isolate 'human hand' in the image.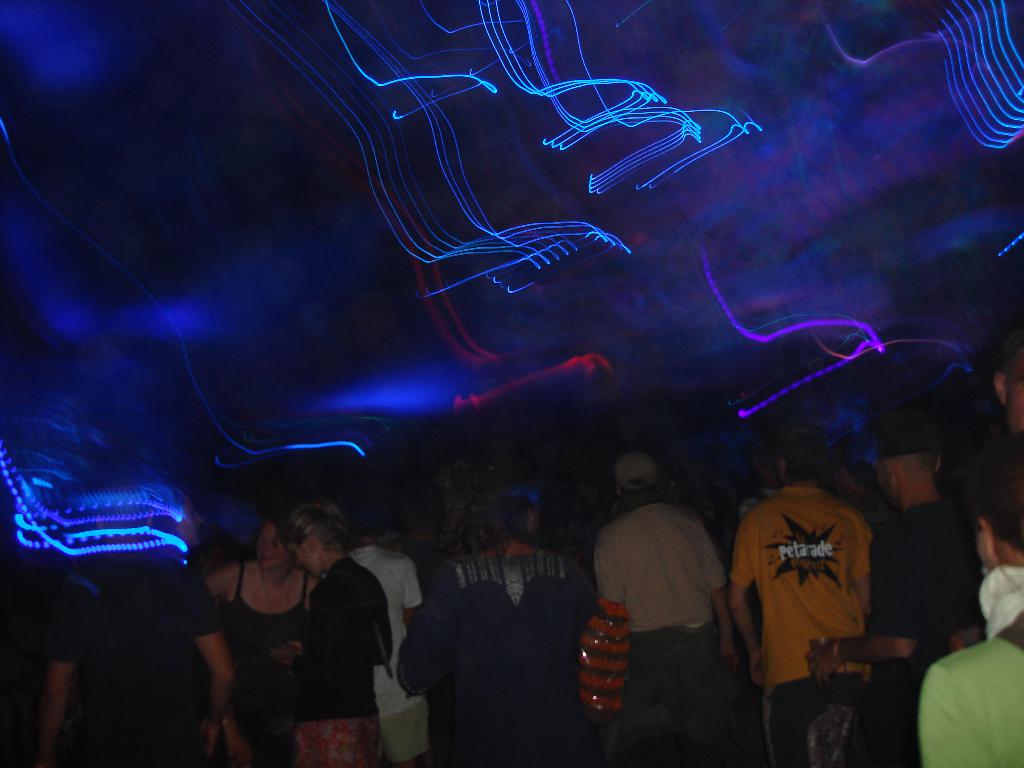
Isolated region: (804,638,842,691).
